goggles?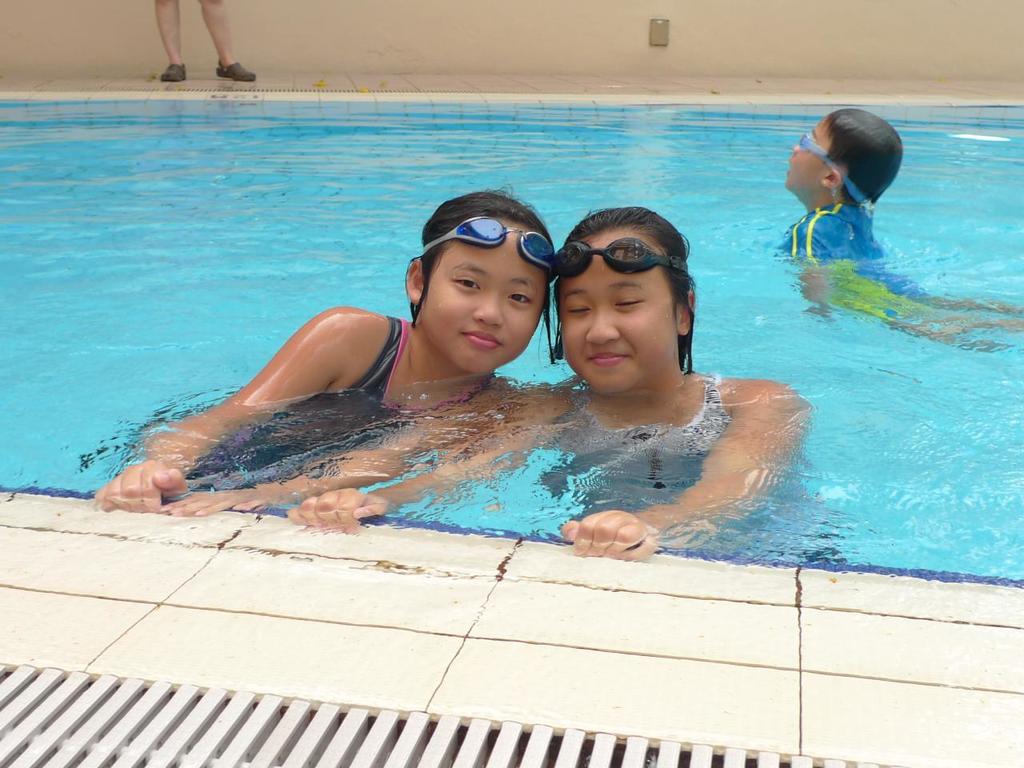
left=563, top=230, right=690, bottom=282
